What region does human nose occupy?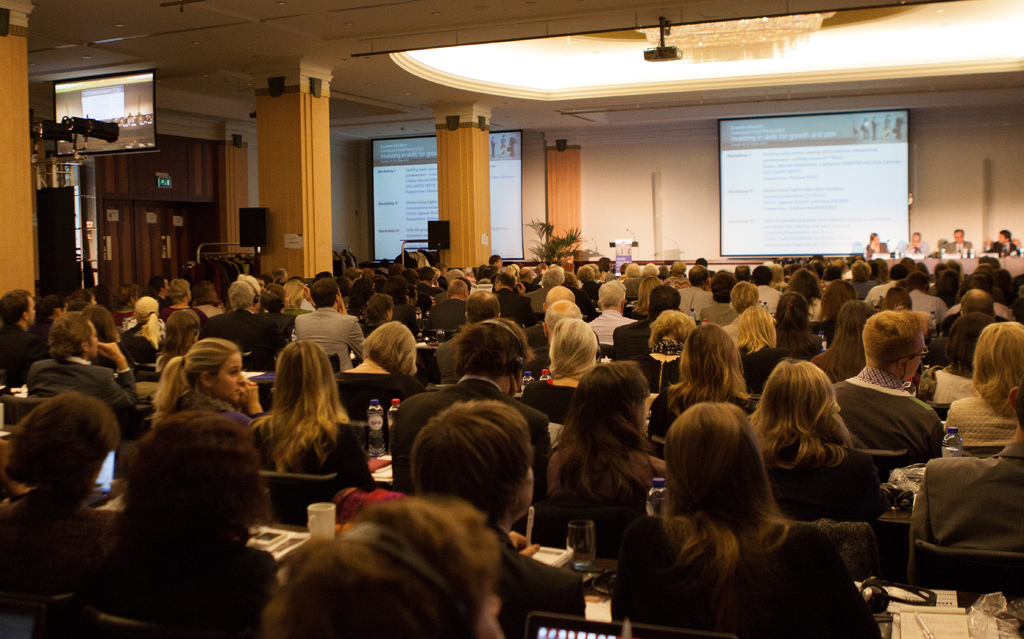
left=92, top=338, right=100, bottom=343.
